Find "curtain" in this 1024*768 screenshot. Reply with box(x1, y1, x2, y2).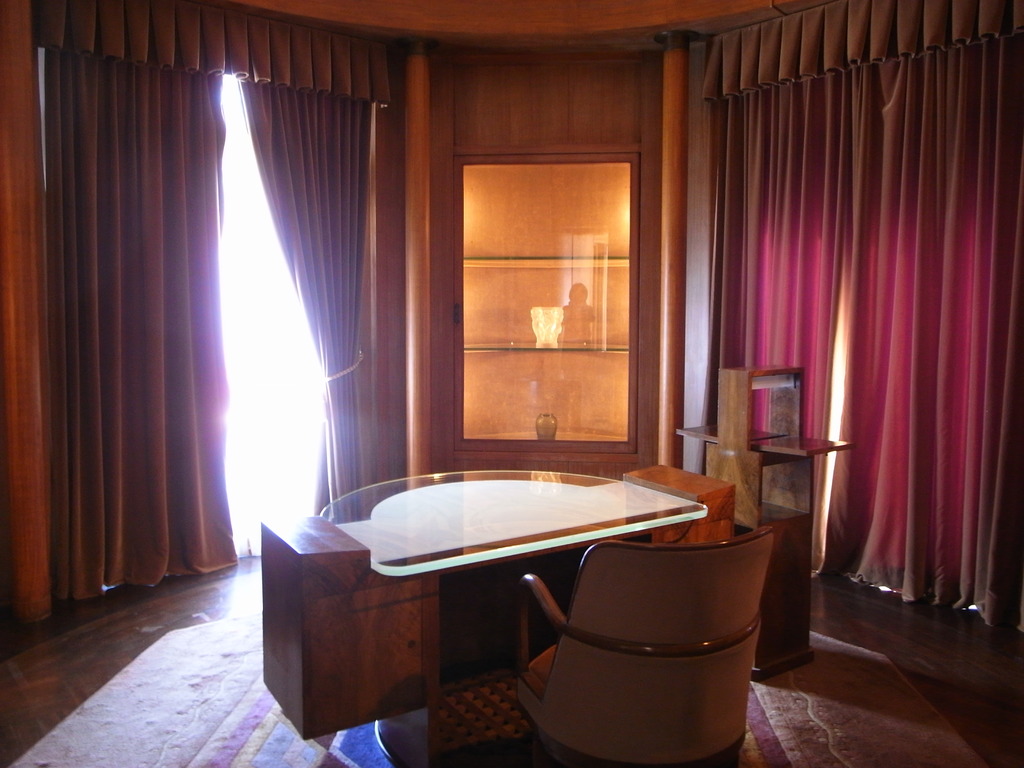
box(40, 15, 372, 573).
